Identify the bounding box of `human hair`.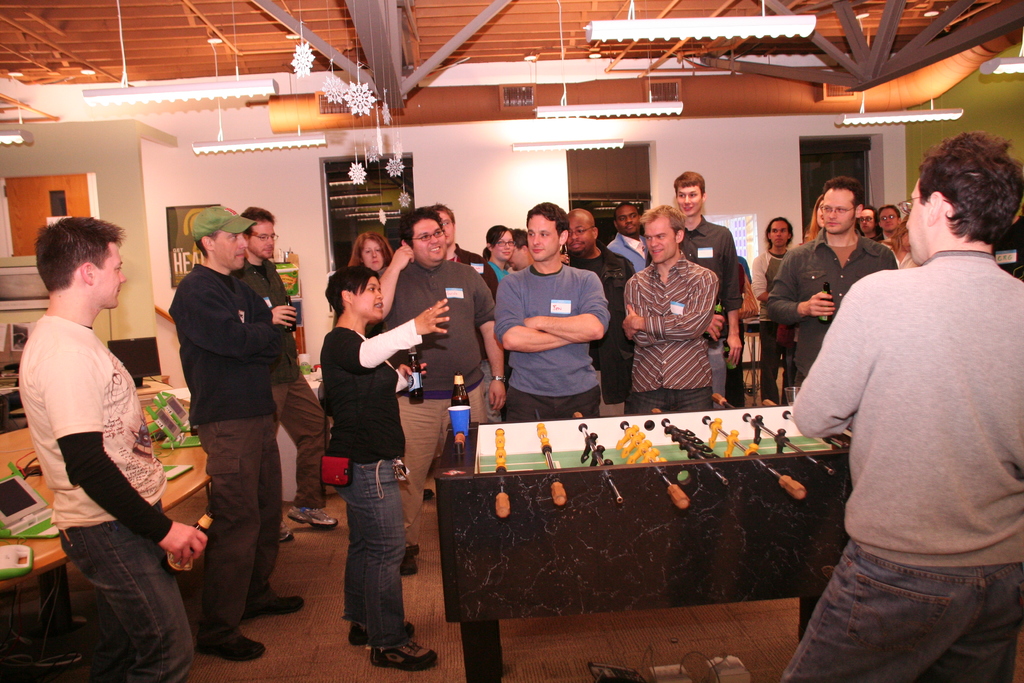
640,202,685,245.
